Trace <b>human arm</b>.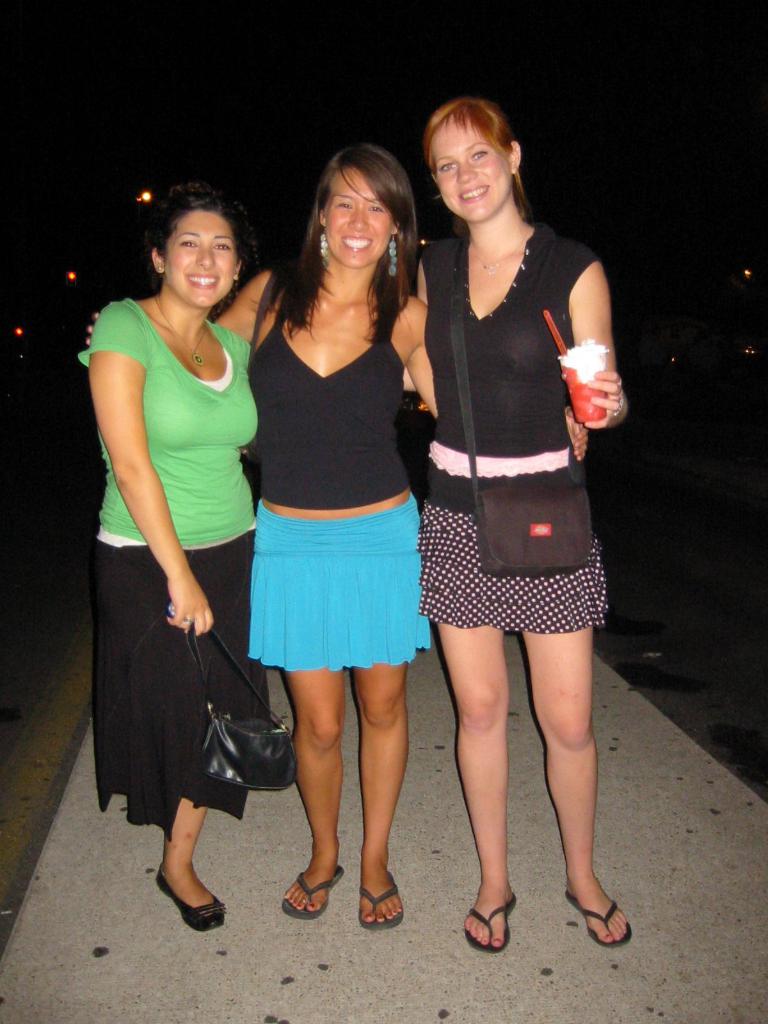
Traced to pyautogui.locateOnScreen(401, 266, 426, 396).
